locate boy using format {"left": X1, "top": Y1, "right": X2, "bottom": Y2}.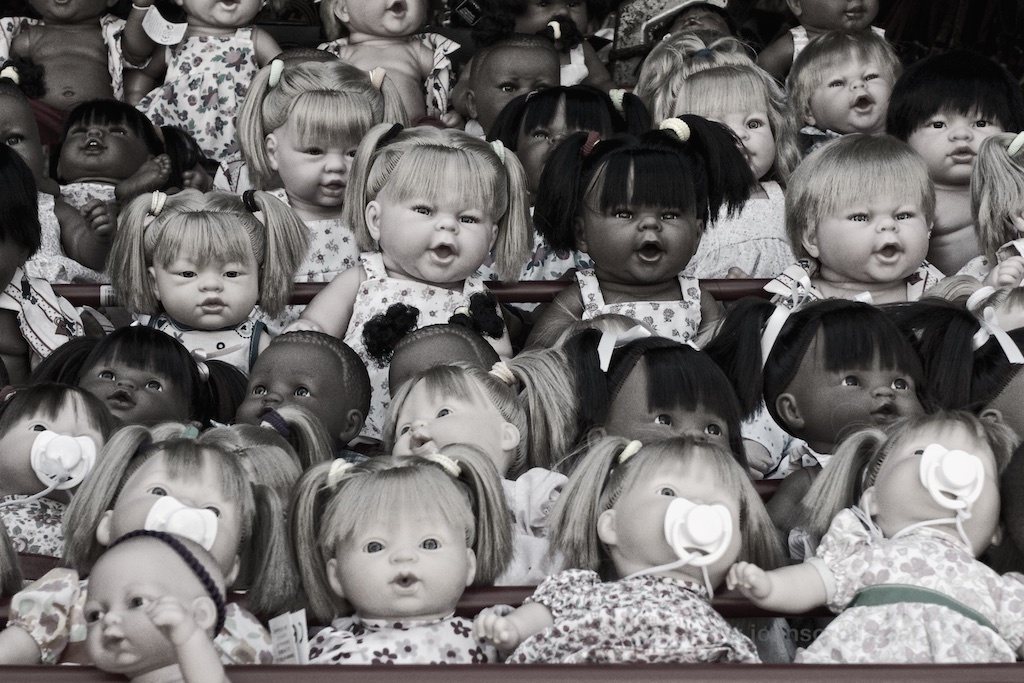
{"left": 760, "top": 131, "right": 979, "bottom": 353}.
